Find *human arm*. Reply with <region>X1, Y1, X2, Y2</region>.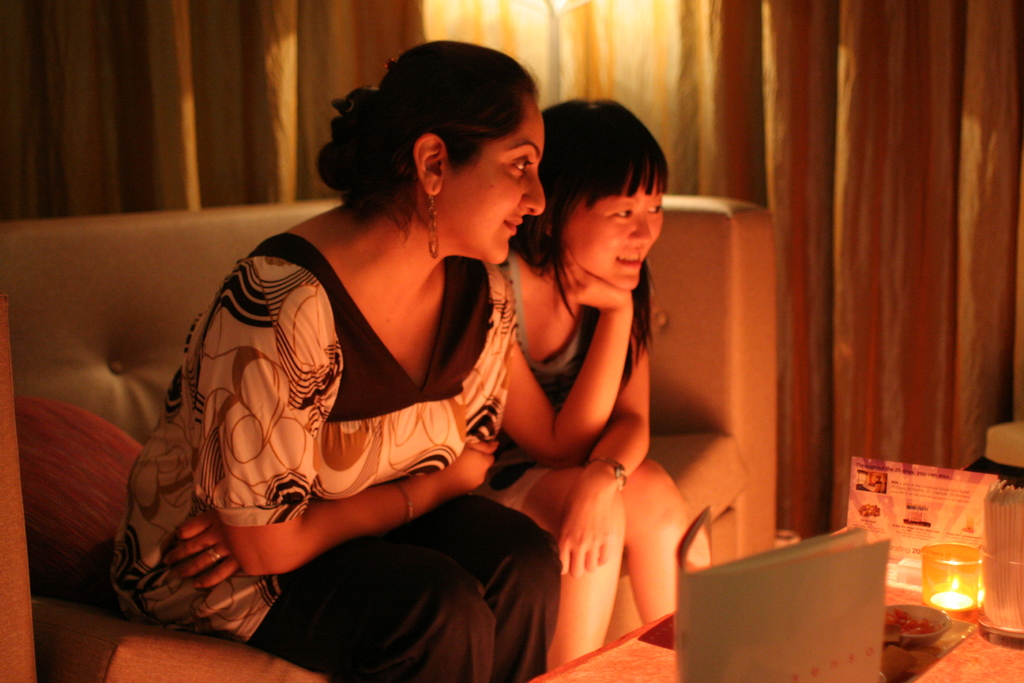
<region>545, 261, 657, 574</region>.
